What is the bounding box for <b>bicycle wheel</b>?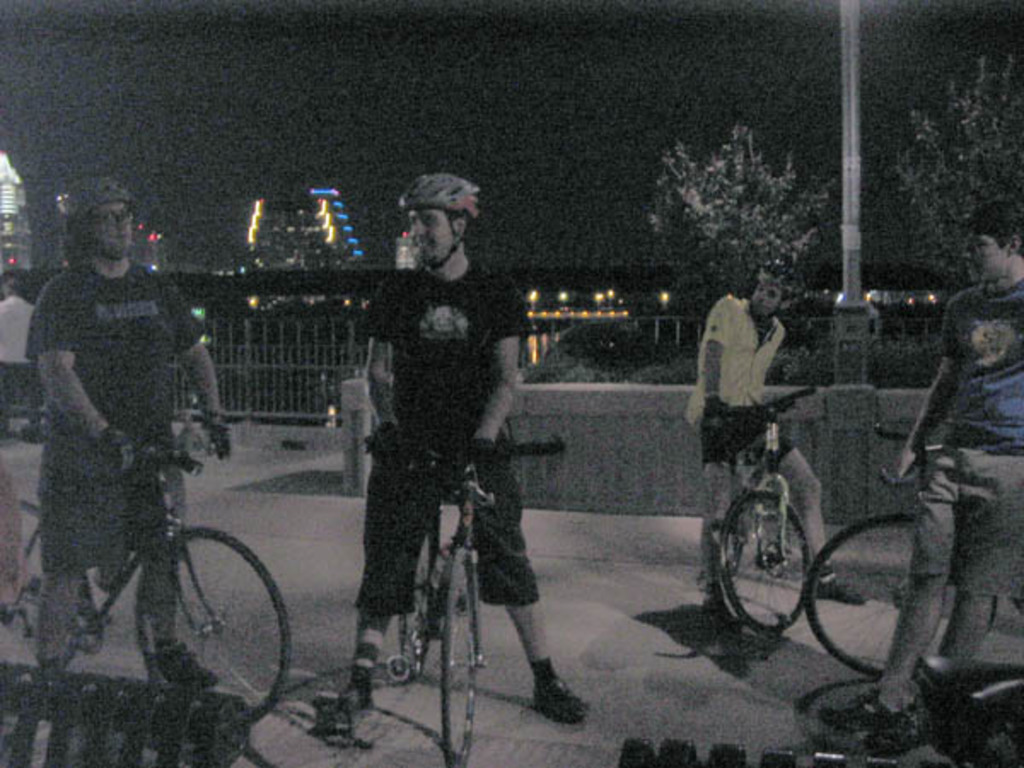
386,522,439,691.
